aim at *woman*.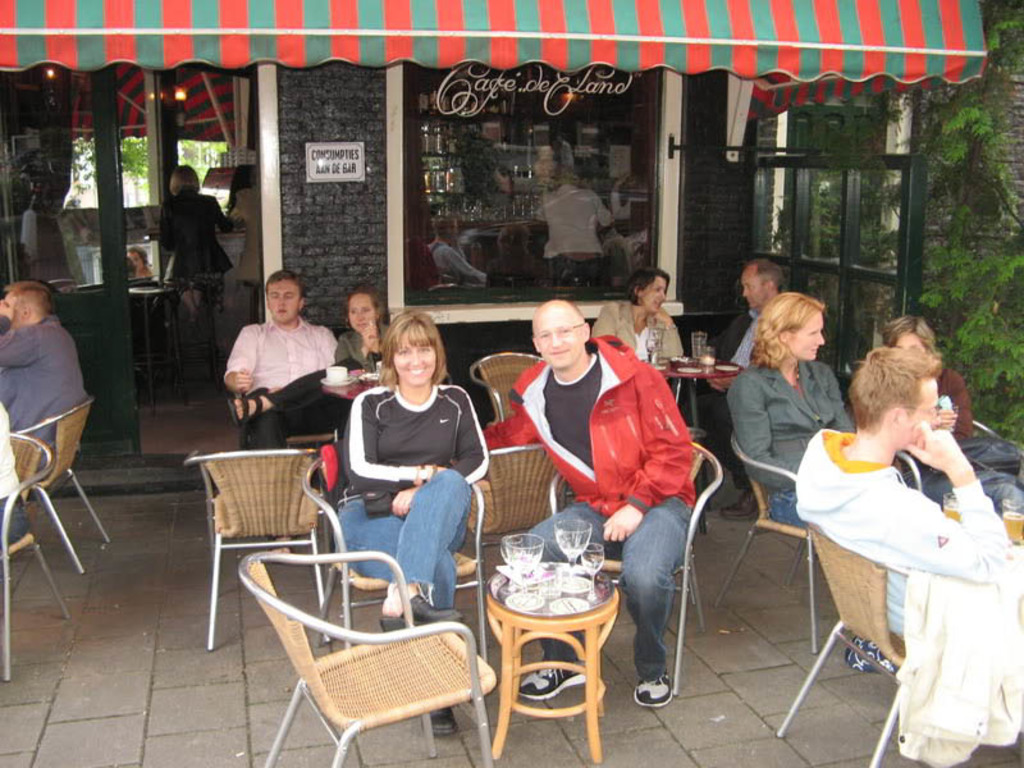
Aimed at pyautogui.locateOnScreen(730, 279, 859, 535).
